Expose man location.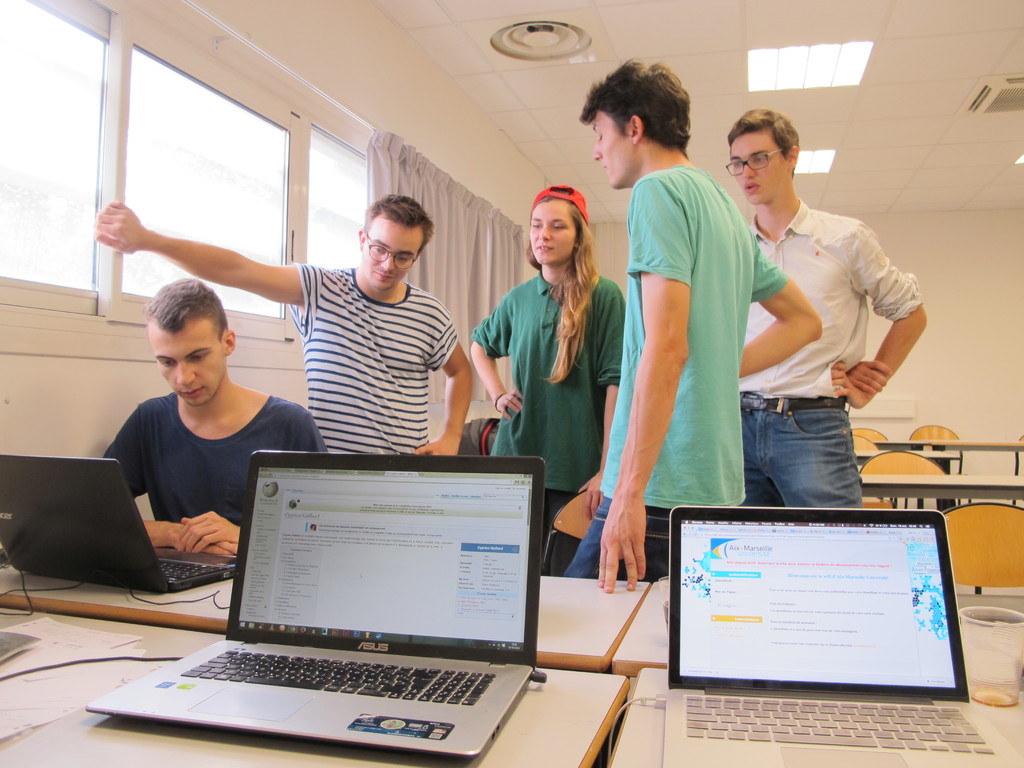
Exposed at detection(554, 56, 821, 594).
